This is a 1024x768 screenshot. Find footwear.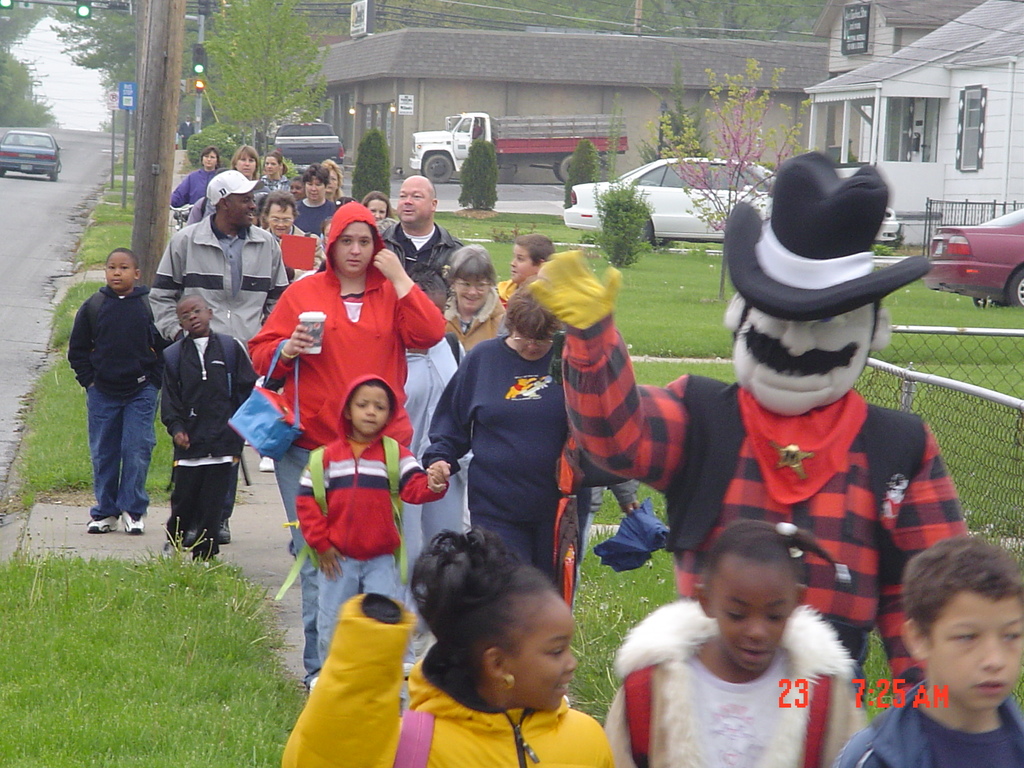
Bounding box: pyautogui.locateOnScreen(165, 537, 174, 561).
